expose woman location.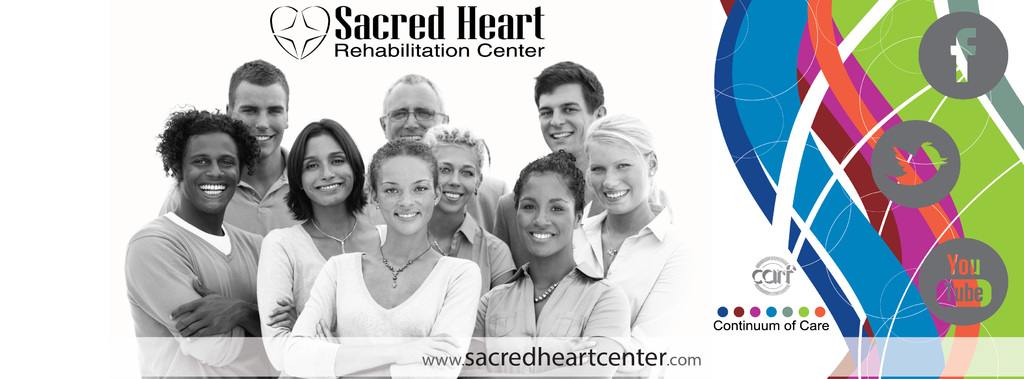
Exposed at box=[252, 120, 397, 378].
